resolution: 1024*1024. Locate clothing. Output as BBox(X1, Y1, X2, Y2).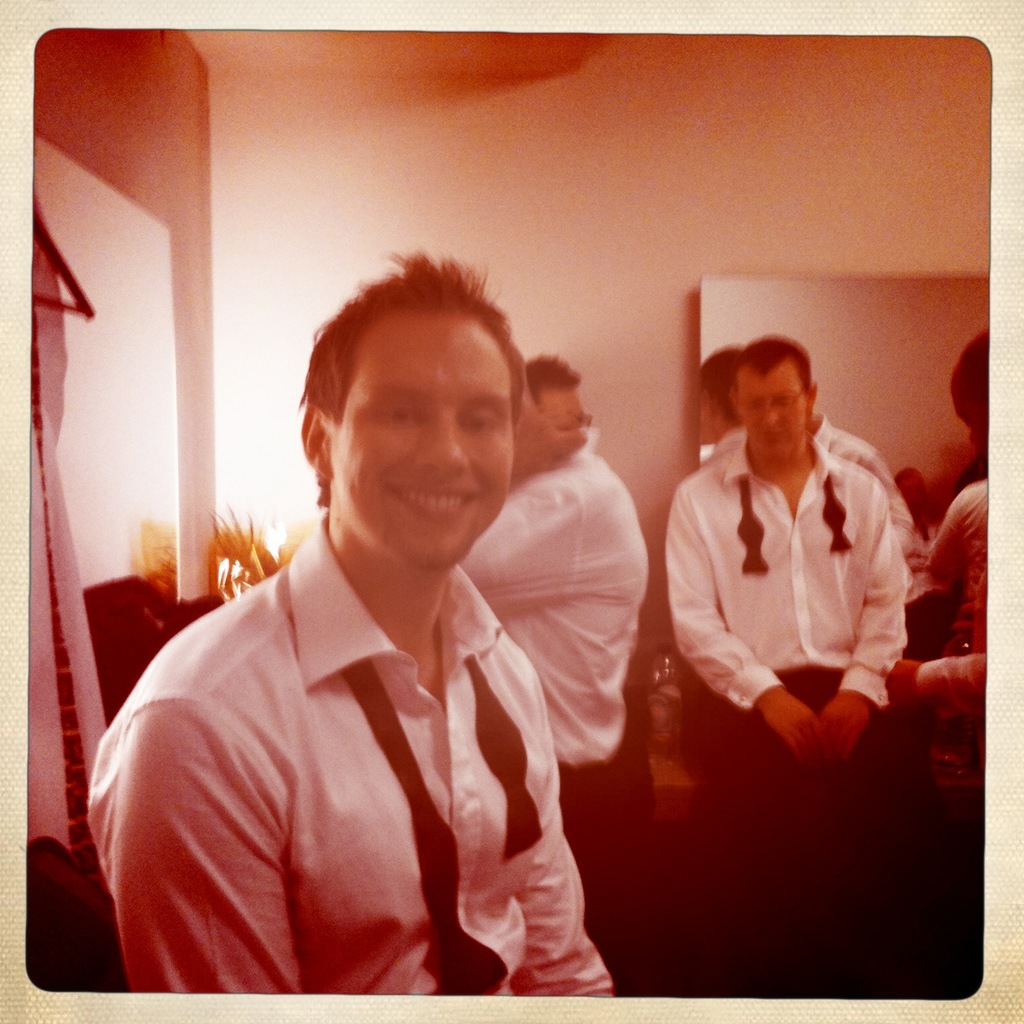
BBox(671, 439, 914, 1023).
